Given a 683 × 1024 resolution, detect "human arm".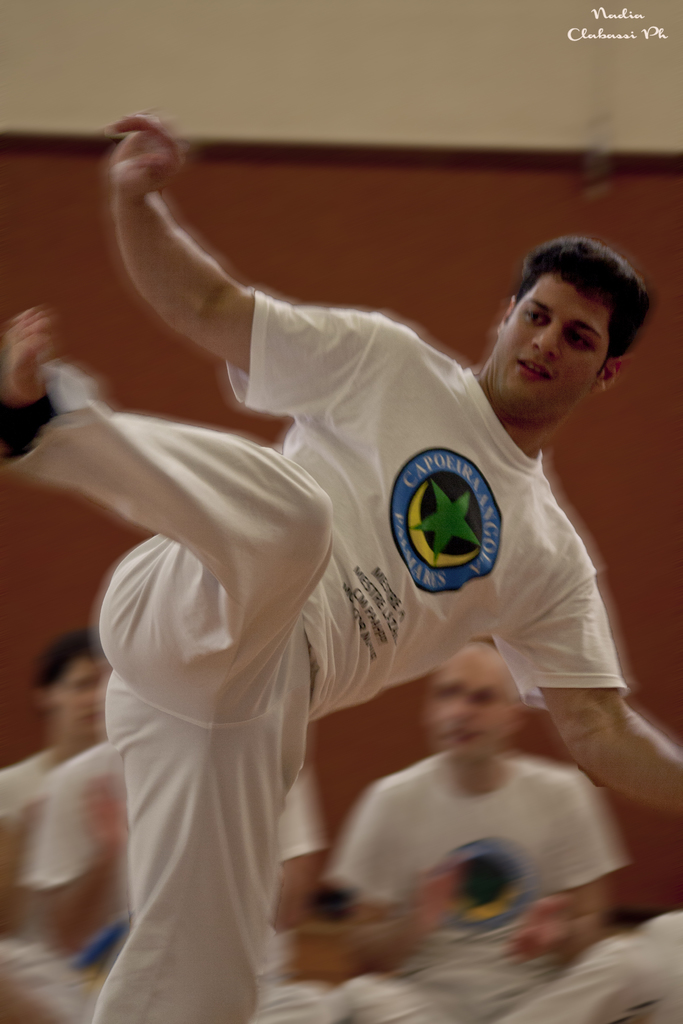
[33, 746, 127, 945].
